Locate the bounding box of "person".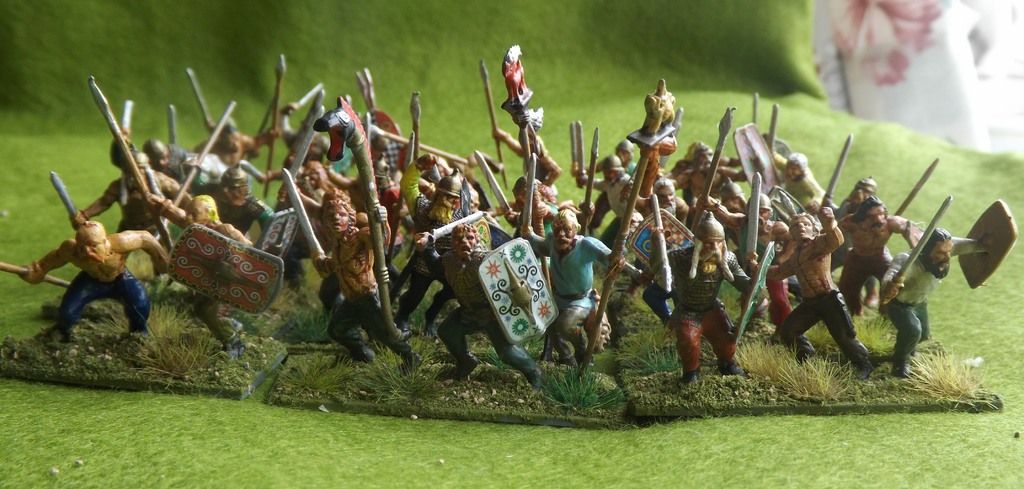
Bounding box: bbox=(572, 151, 629, 253).
